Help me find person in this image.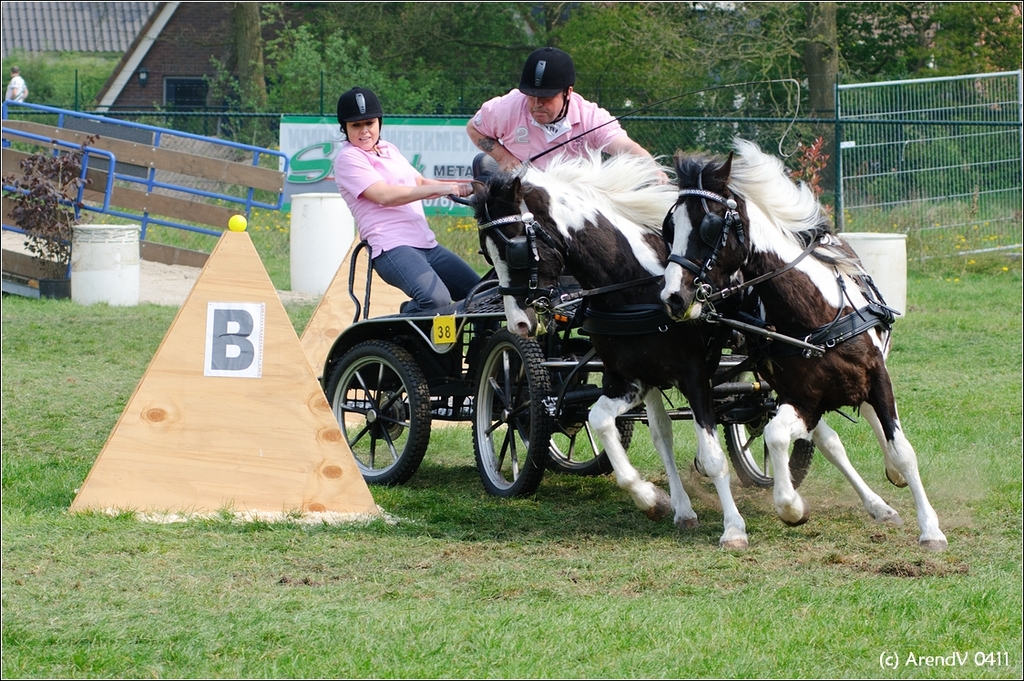
Found it: detection(338, 86, 485, 317).
